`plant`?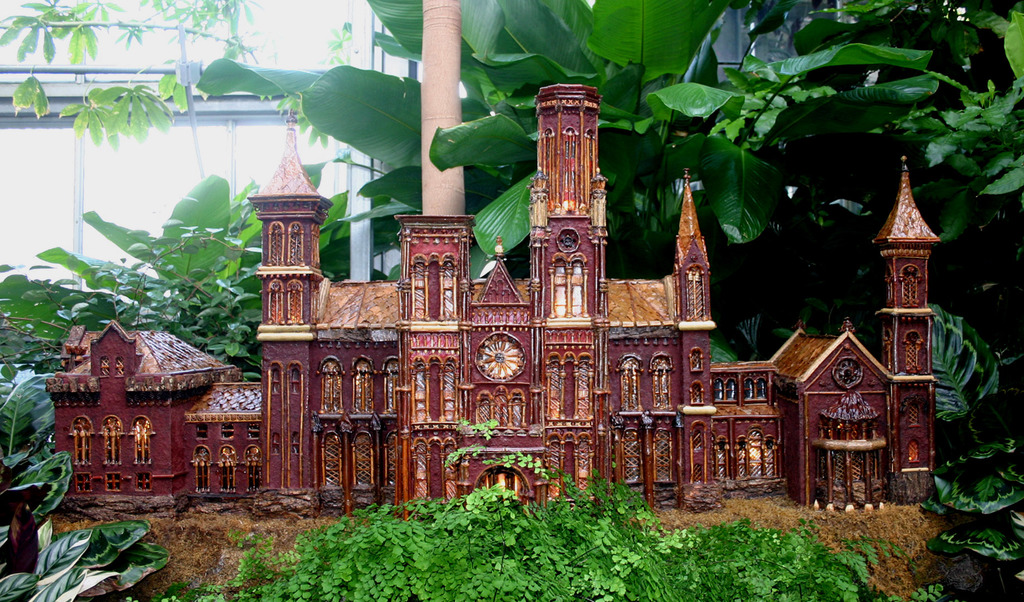
[0,372,172,601]
